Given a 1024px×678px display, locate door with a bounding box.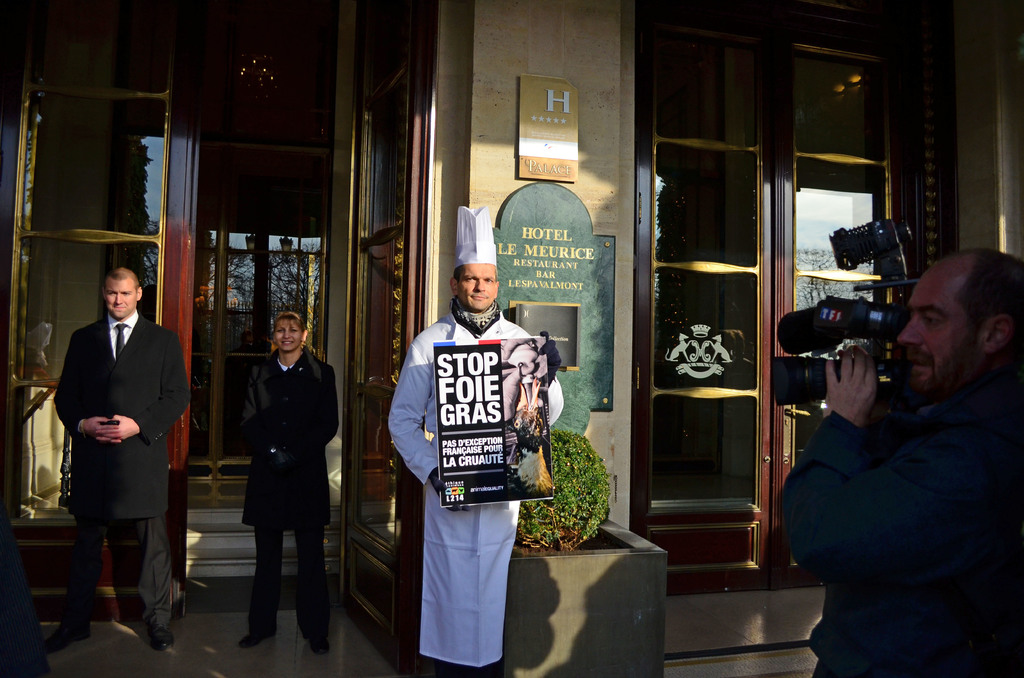
Located: 0,0,205,622.
